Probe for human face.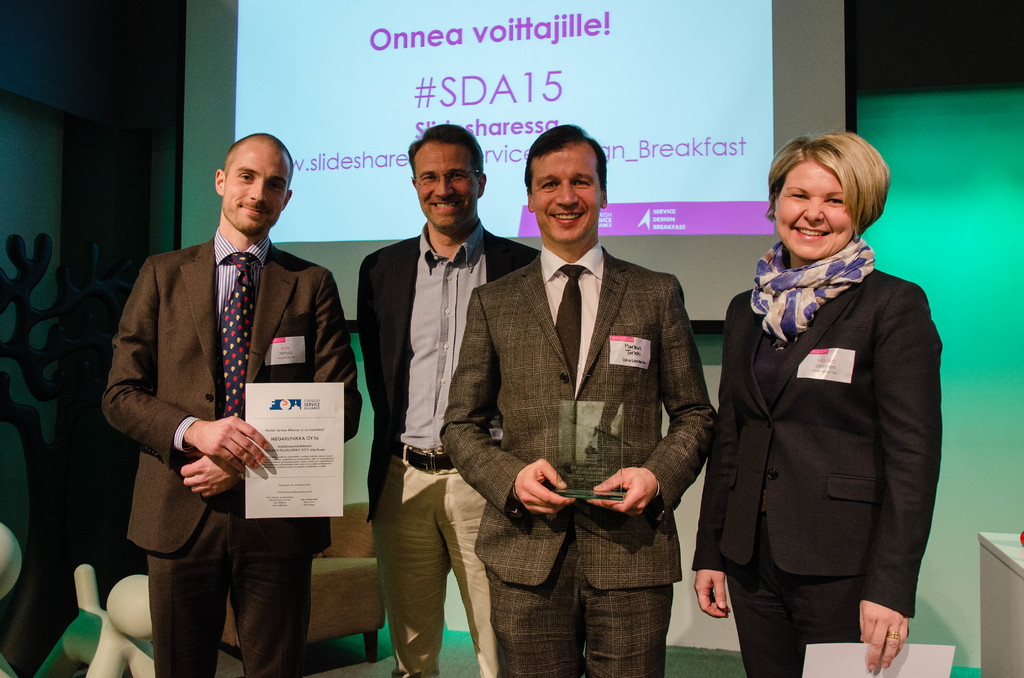
Probe result: <region>414, 140, 477, 229</region>.
